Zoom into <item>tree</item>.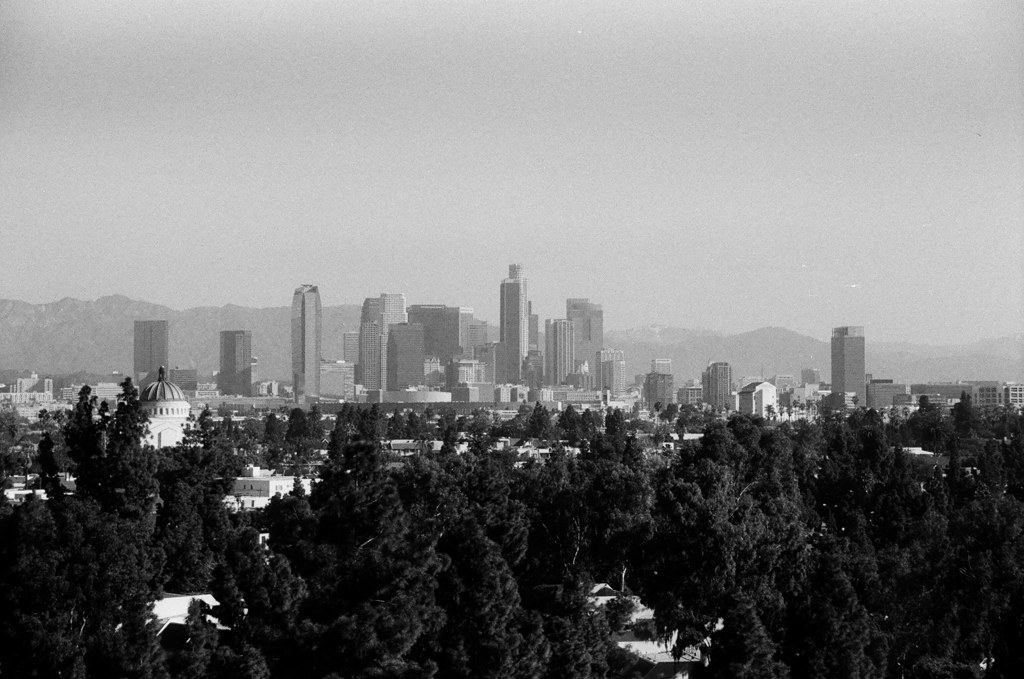
Zoom target: <box>663,404,678,427</box>.
